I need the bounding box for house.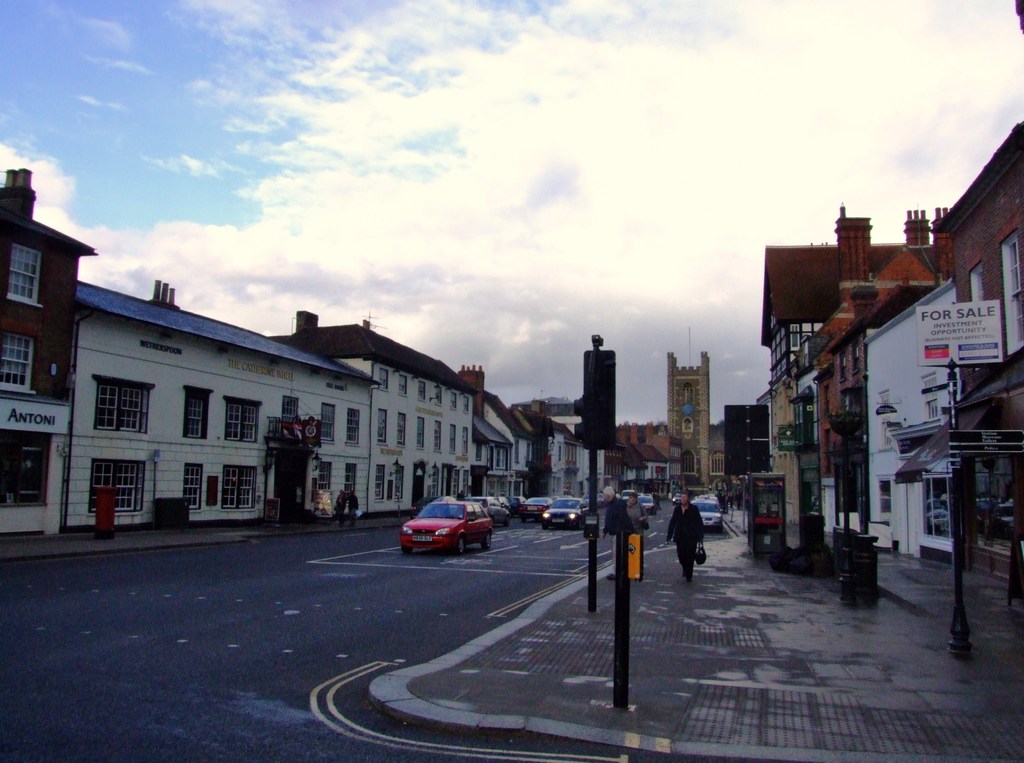
Here it is: pyautogui.locateOnScreen(753, 240, 909, 528).
